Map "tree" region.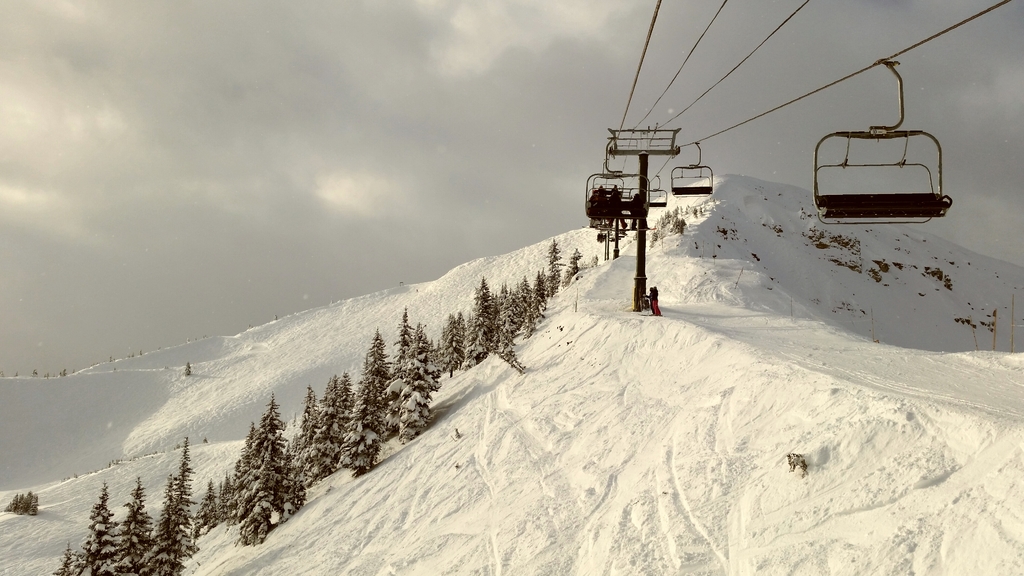
Mapped to bbox=(184, 363, 191, 378).
